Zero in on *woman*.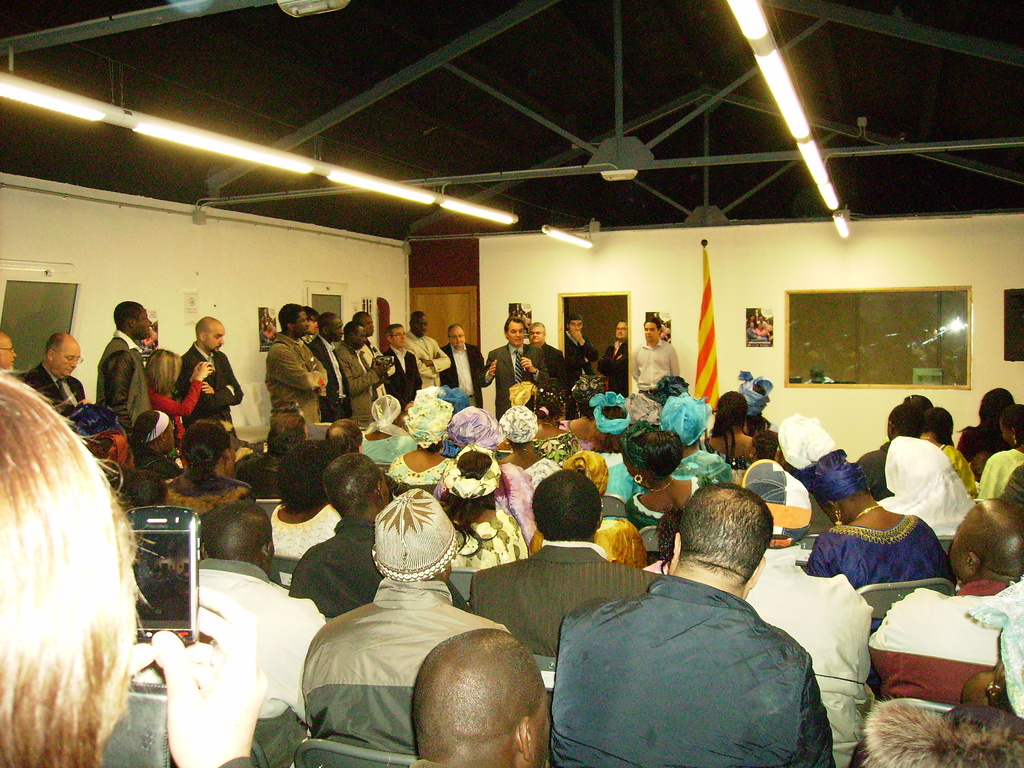
Zeroed in: [627,415,719,563].
